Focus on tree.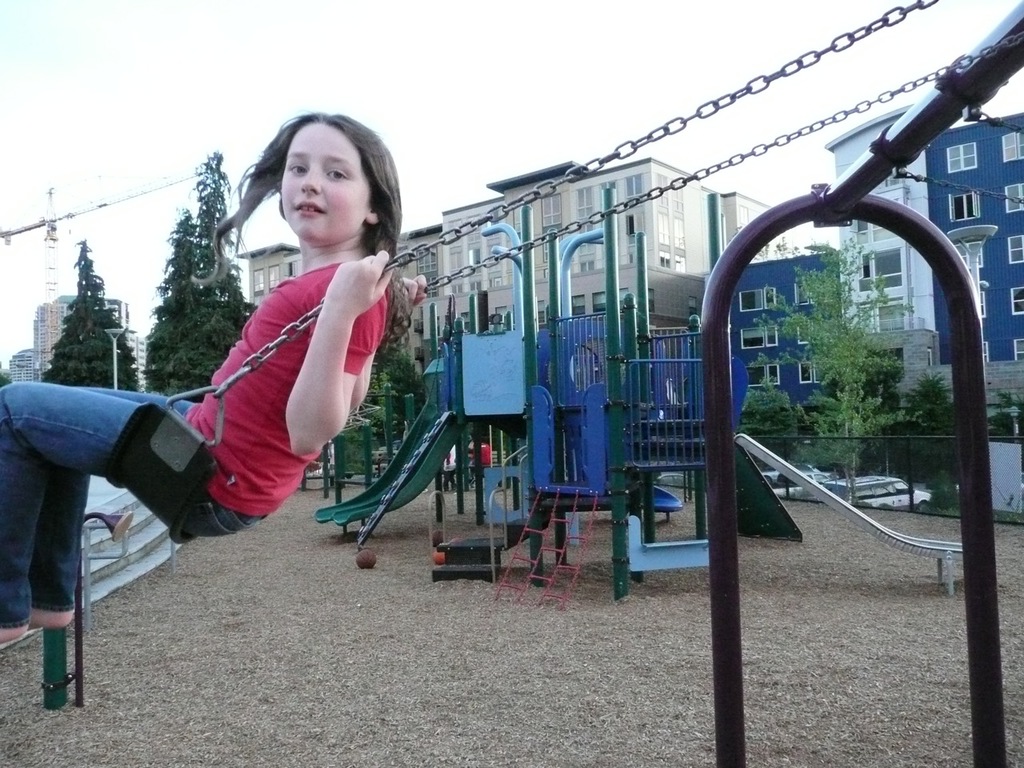
Focused at (left=742, top=229, right=916, bottom=507).
